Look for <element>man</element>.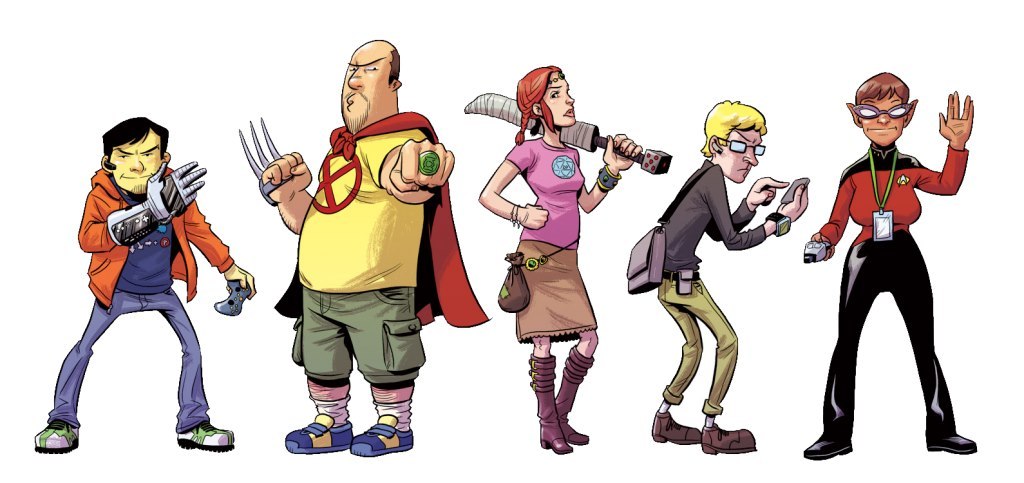
Found: Rect(268, 55, 454, 442).
